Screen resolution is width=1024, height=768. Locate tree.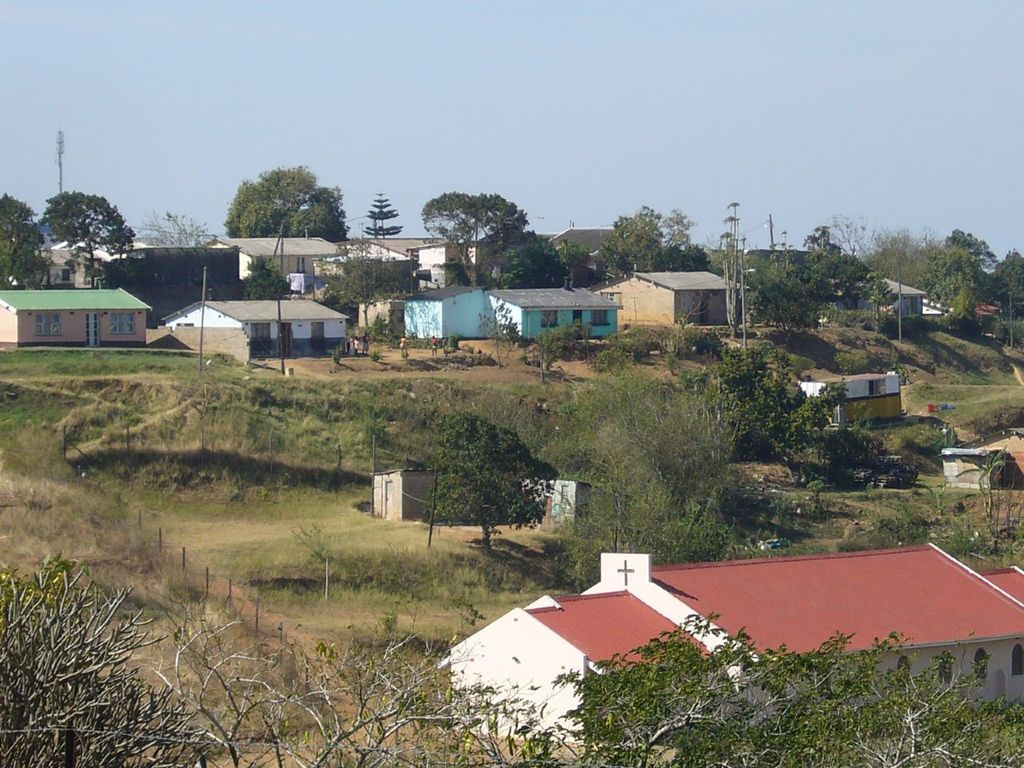
410:300:442:356.
